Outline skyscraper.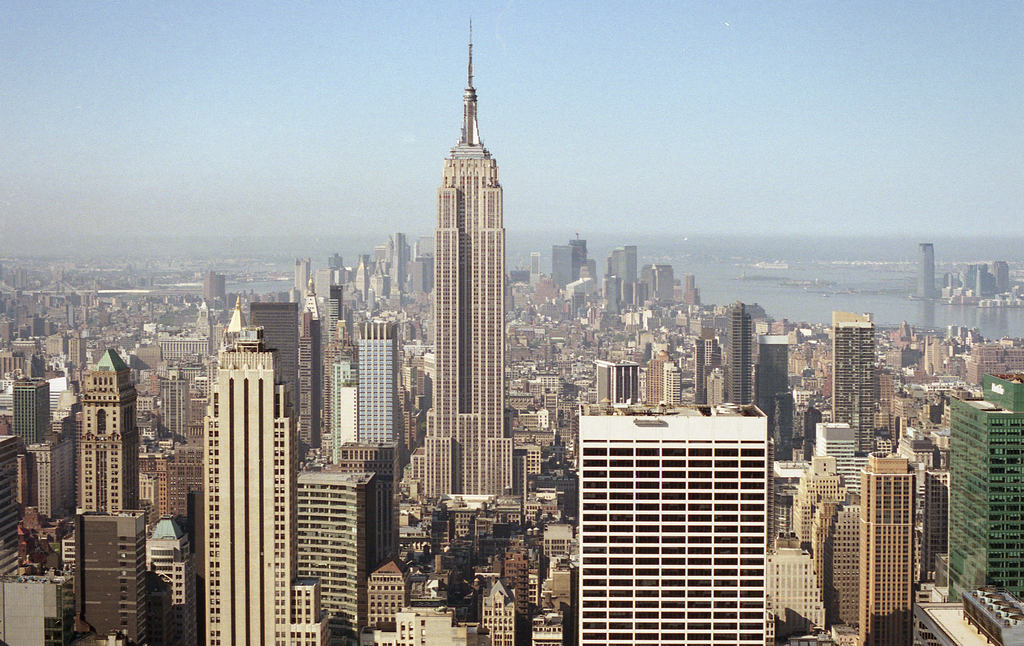
Outline: {"x1": 860, "y1": 450, "x2": 916, "y2": 645}.
